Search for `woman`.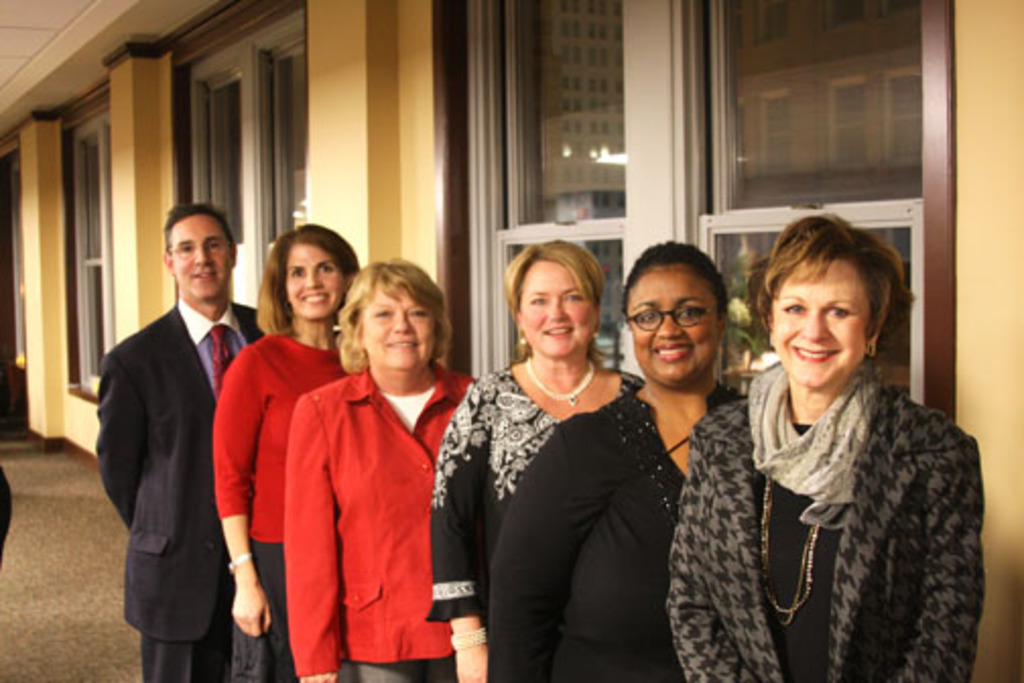
Found at box=[276, 260, 486, 681].
